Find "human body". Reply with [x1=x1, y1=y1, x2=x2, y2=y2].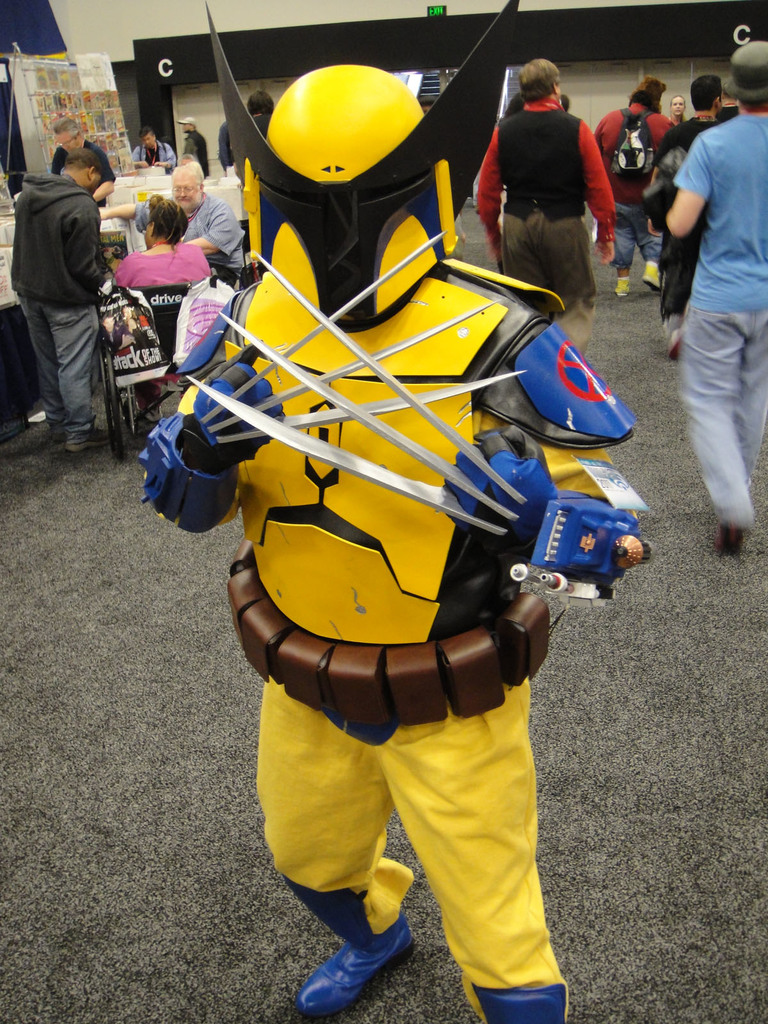
[x1=246, y1=87, x2=275, y2=136].
